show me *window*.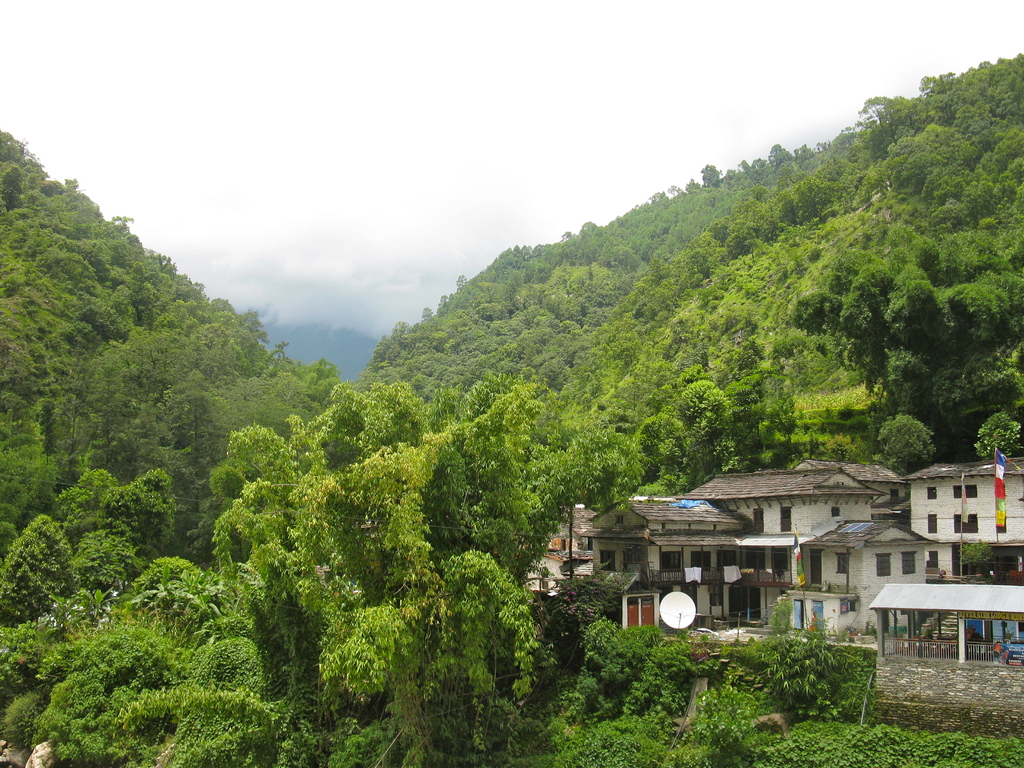
*window* is here: {"x1": 751, "y1": 511, "x2": 764, "y2": 536}.
